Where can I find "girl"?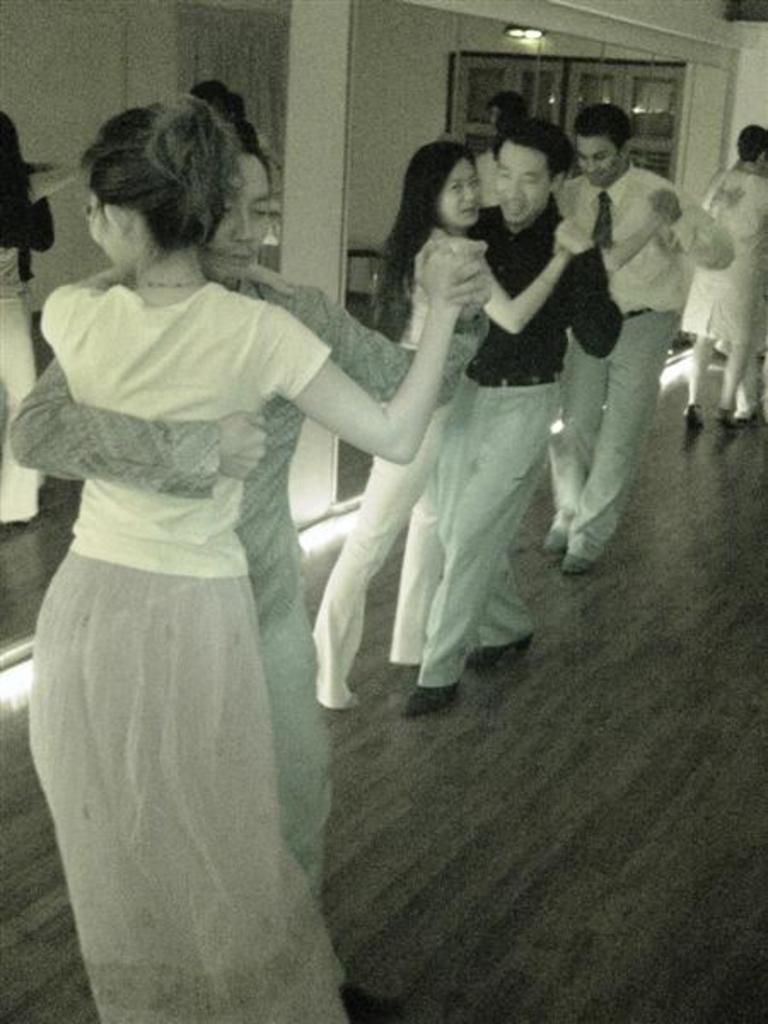
You can find it at <region>22, 97, 490, 1022</region>.
